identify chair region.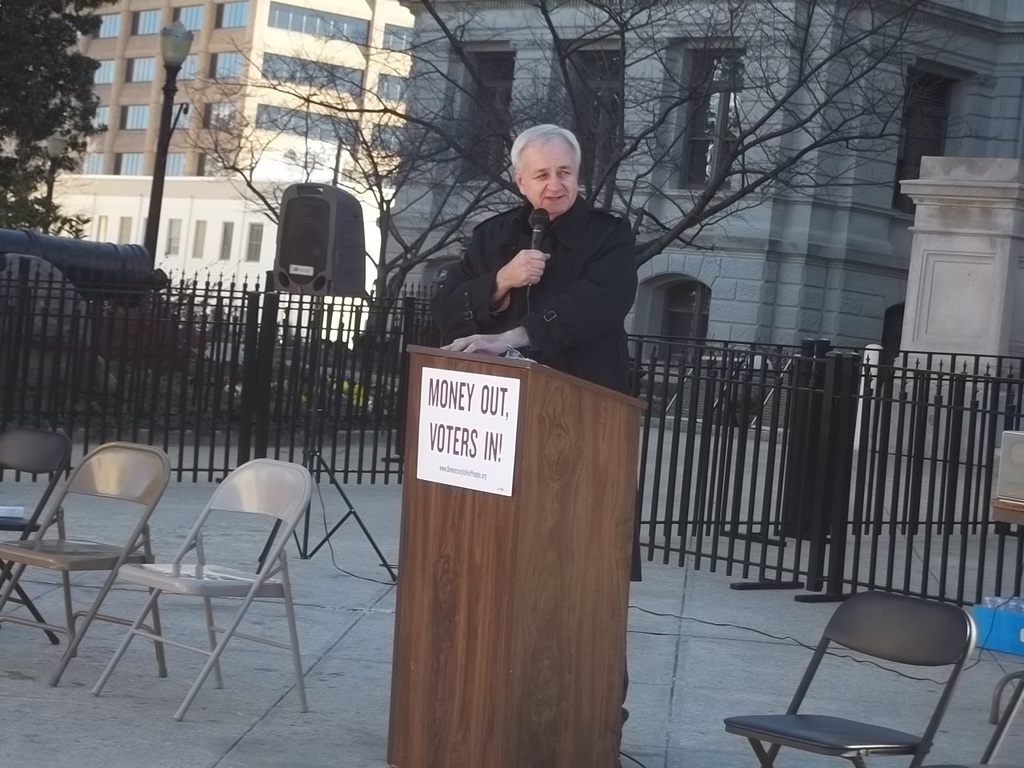
Region: locate(774, 580, 1001, 761).
